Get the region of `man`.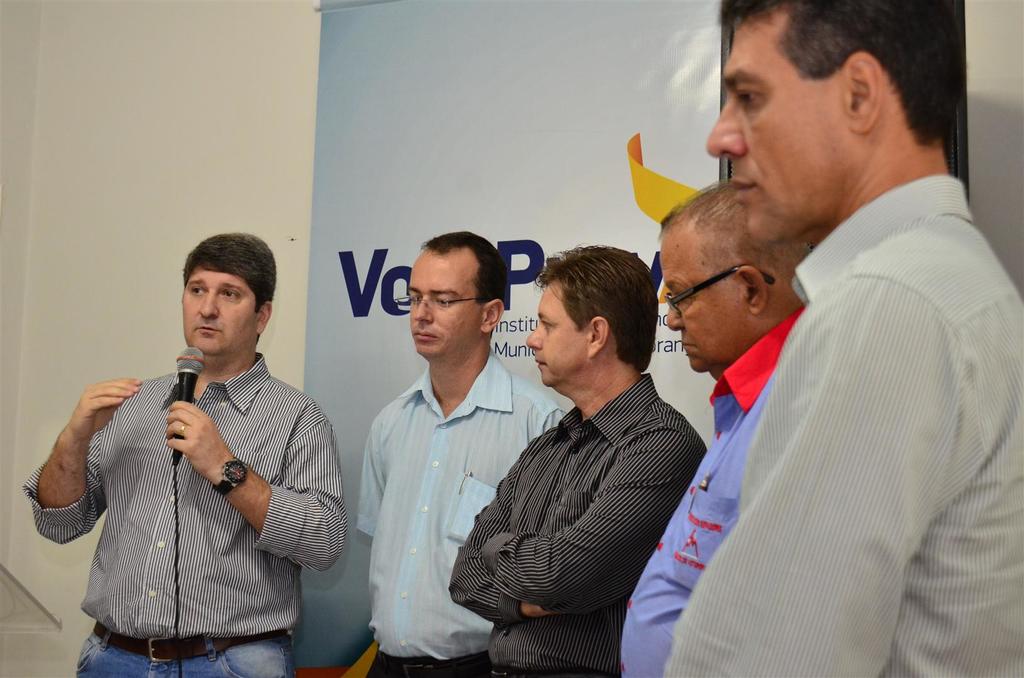
left=441, top=244, right=707, bottom=677.
